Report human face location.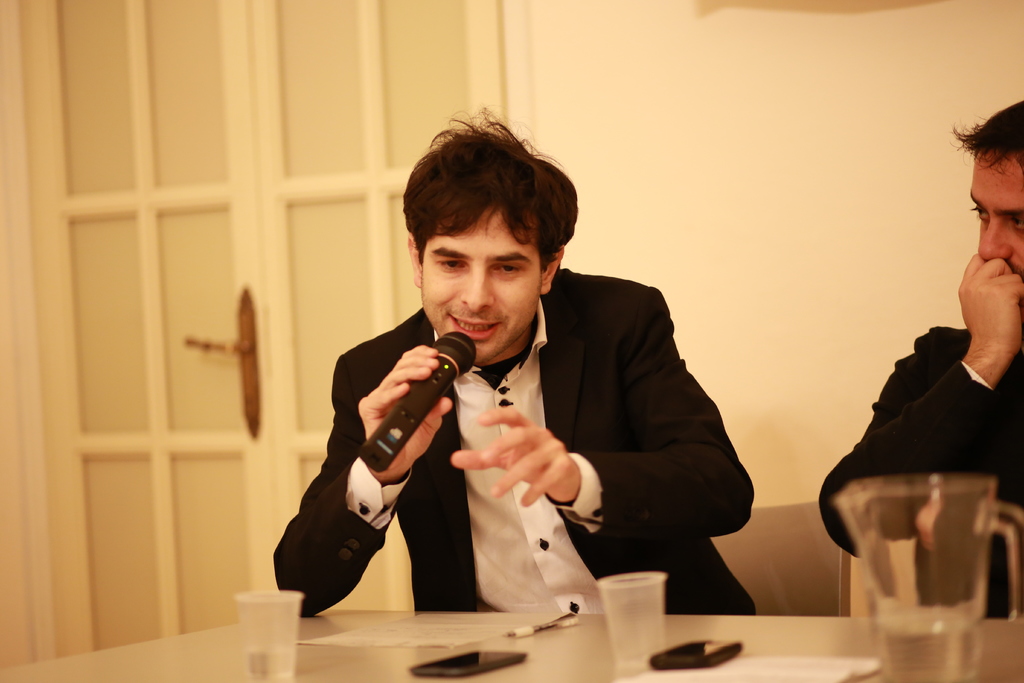
Report: 964, 154, 1023, 284.
